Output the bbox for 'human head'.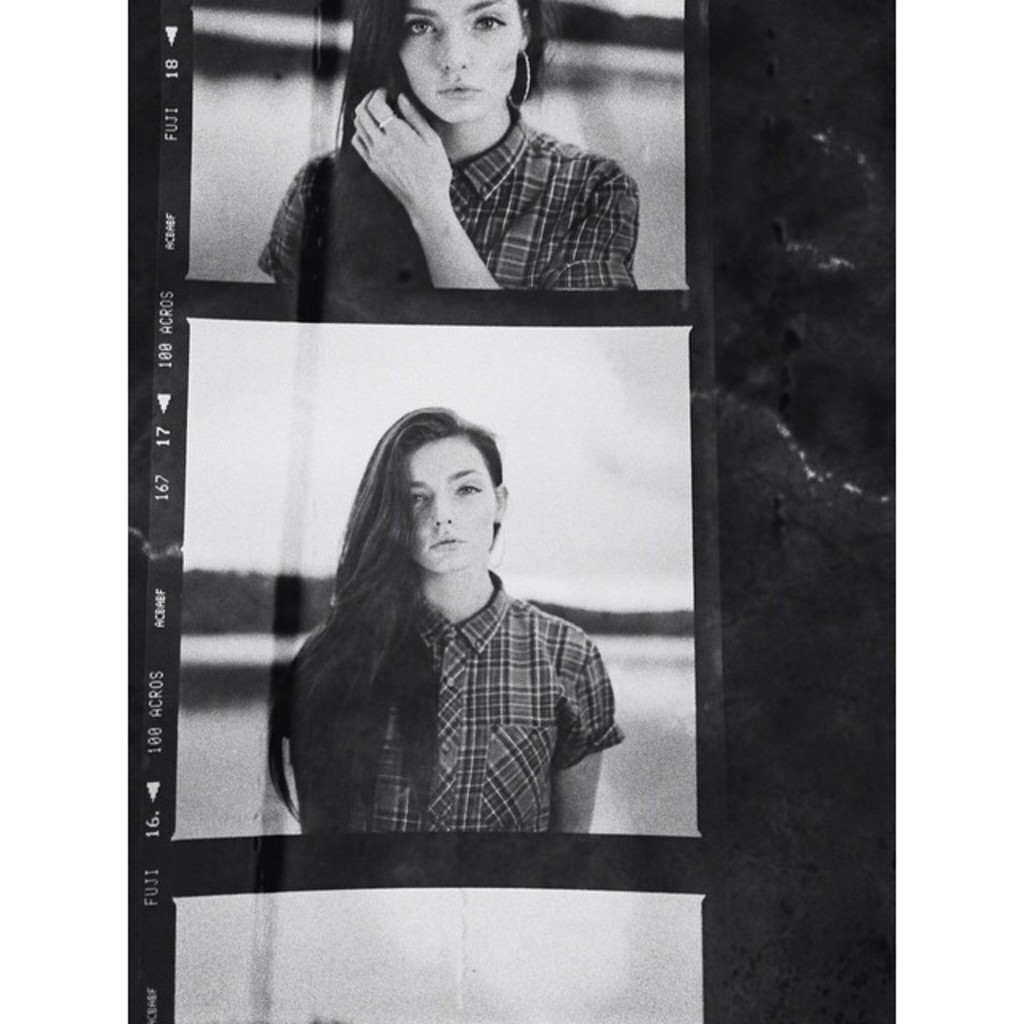
<region>347, 0, 542, 120</region>.
